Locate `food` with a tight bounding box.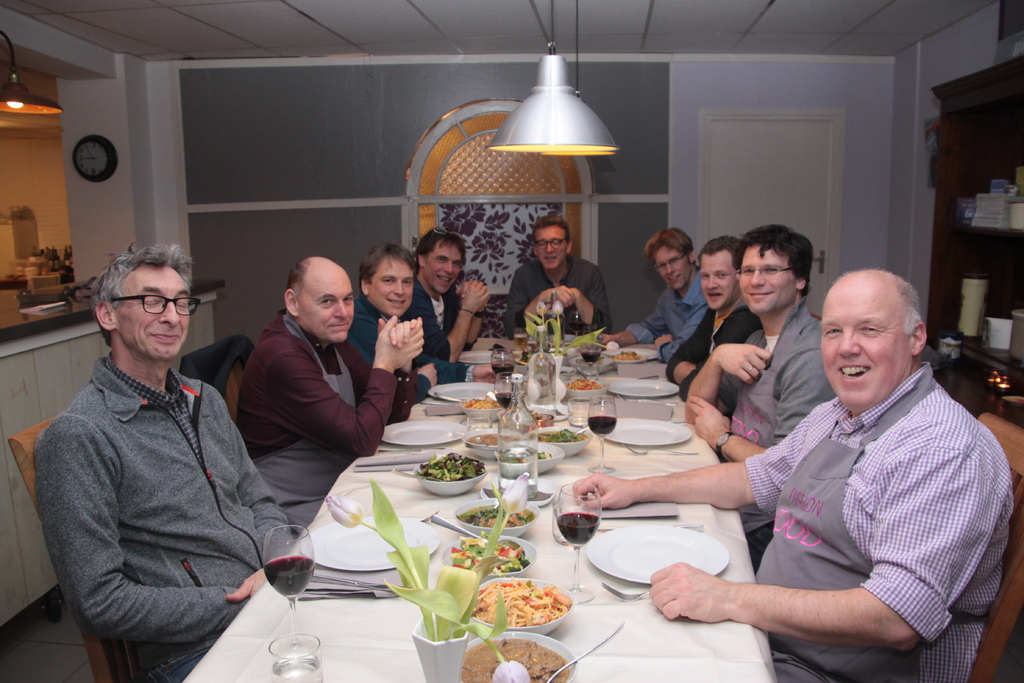
locate(461, 397, 504, 415).
